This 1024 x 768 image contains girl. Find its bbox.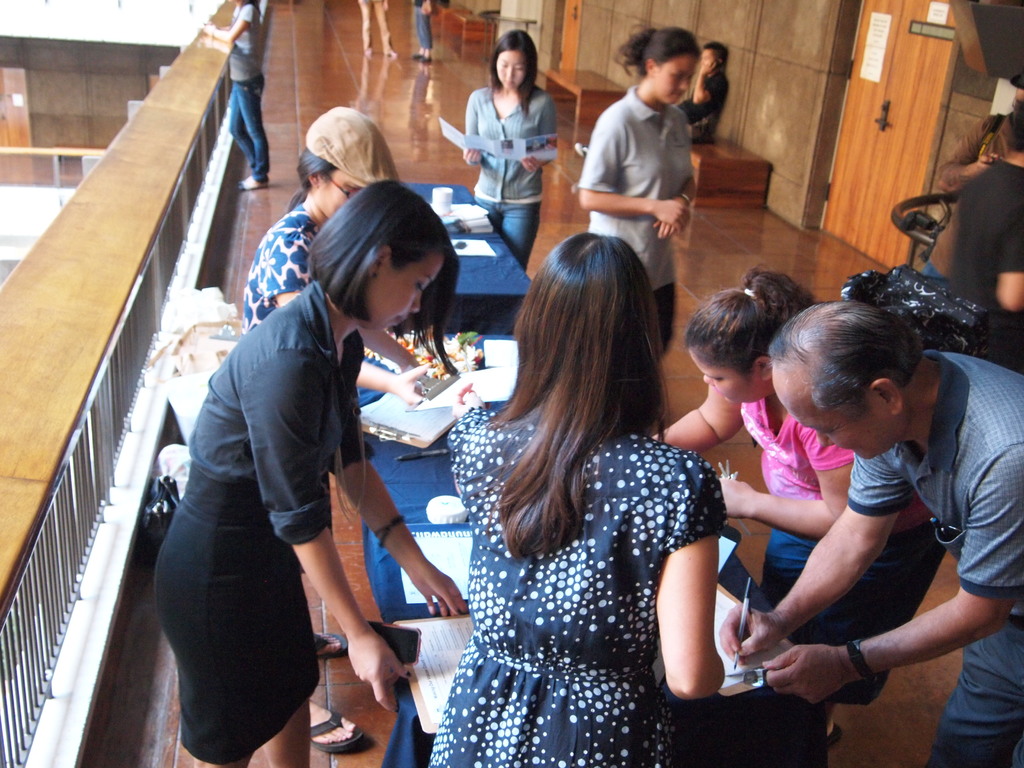
region(457, 26, 560, 262).
